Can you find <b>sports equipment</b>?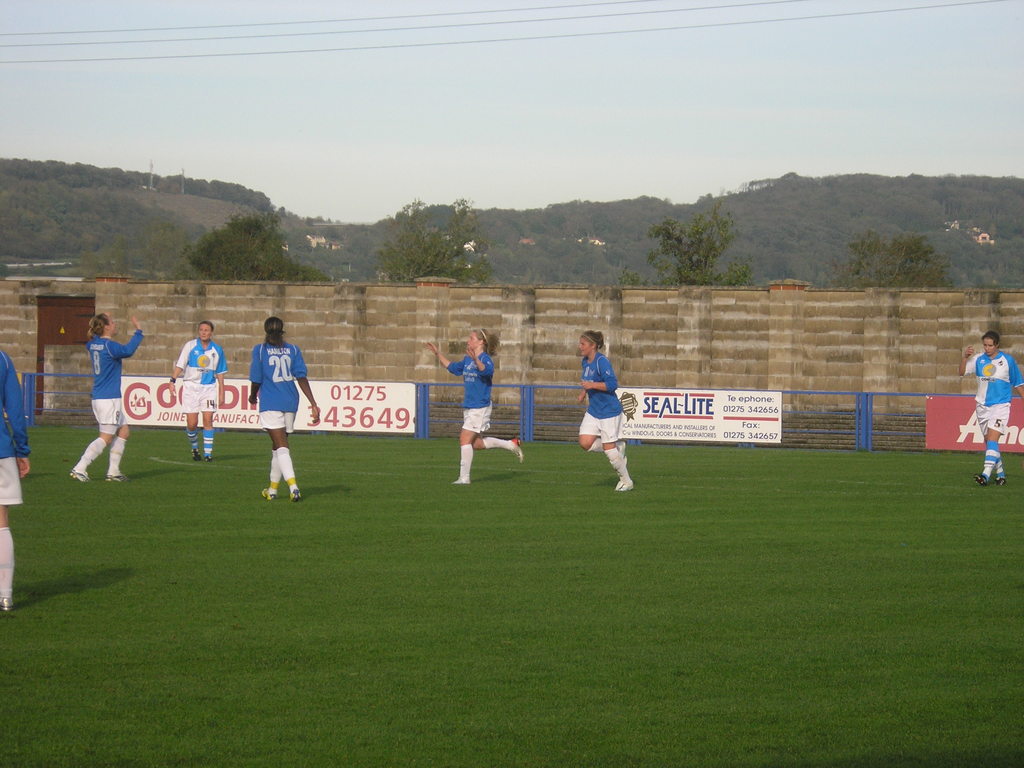
Yes, bounding box: detection(1, 595, 13, 611).
